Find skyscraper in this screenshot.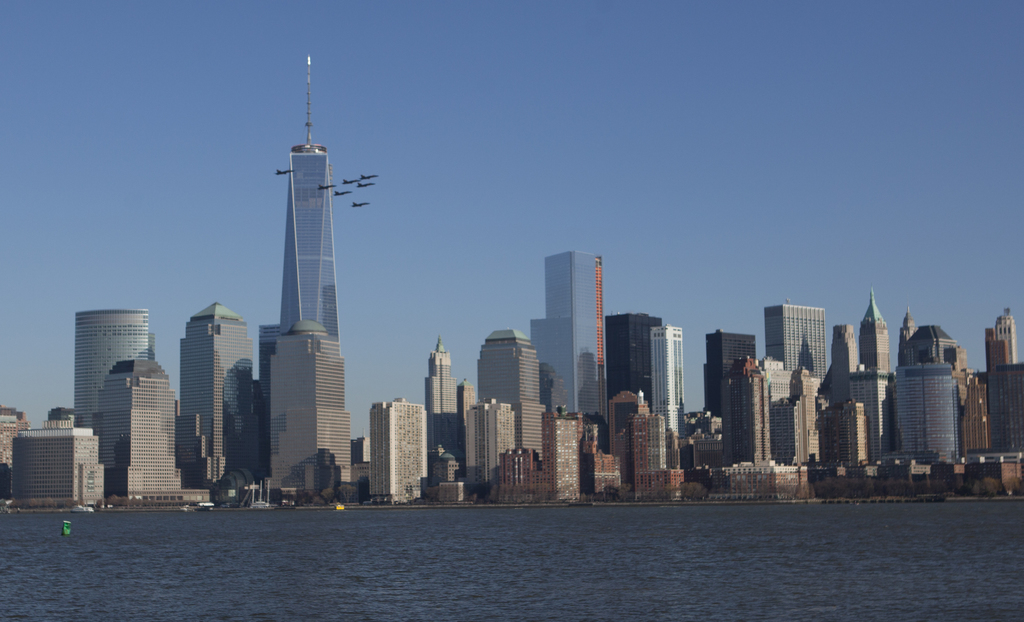
The bounding box for skyscraper is [x1=547, y1=248, x2=610, y2=425].
